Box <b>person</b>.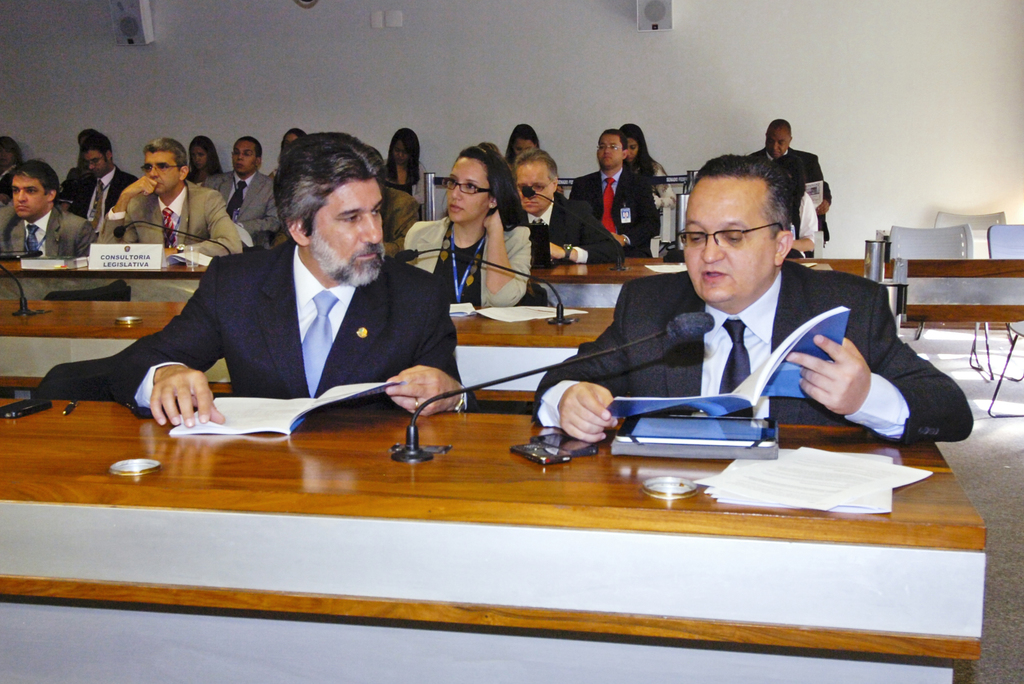
525, 154, 976, 443.
